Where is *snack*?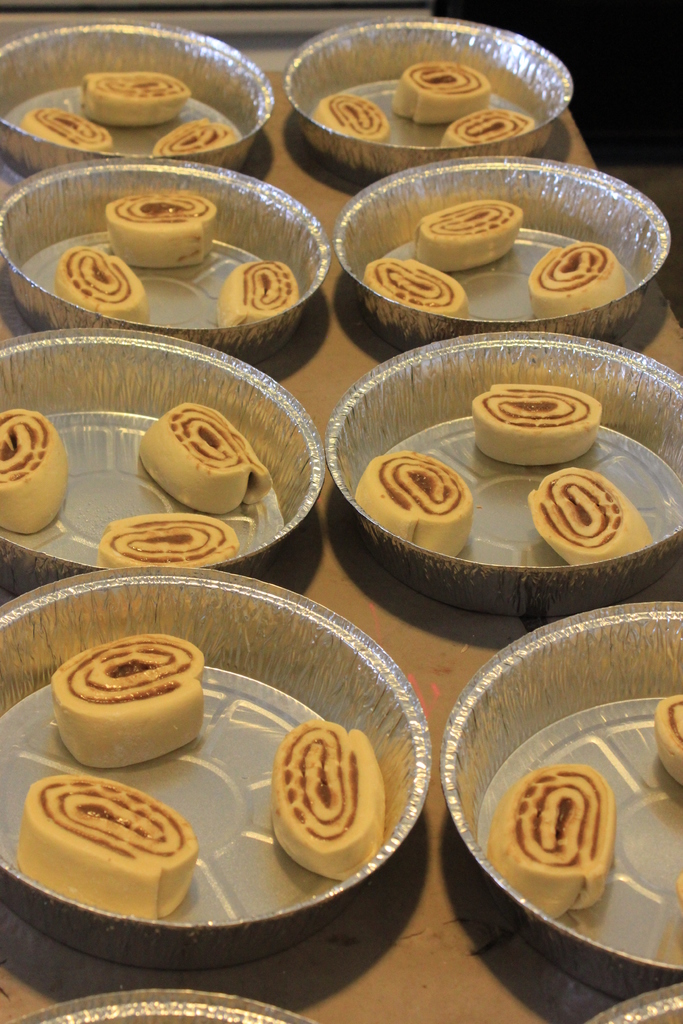
bbox(323, 97, 383, 138).
